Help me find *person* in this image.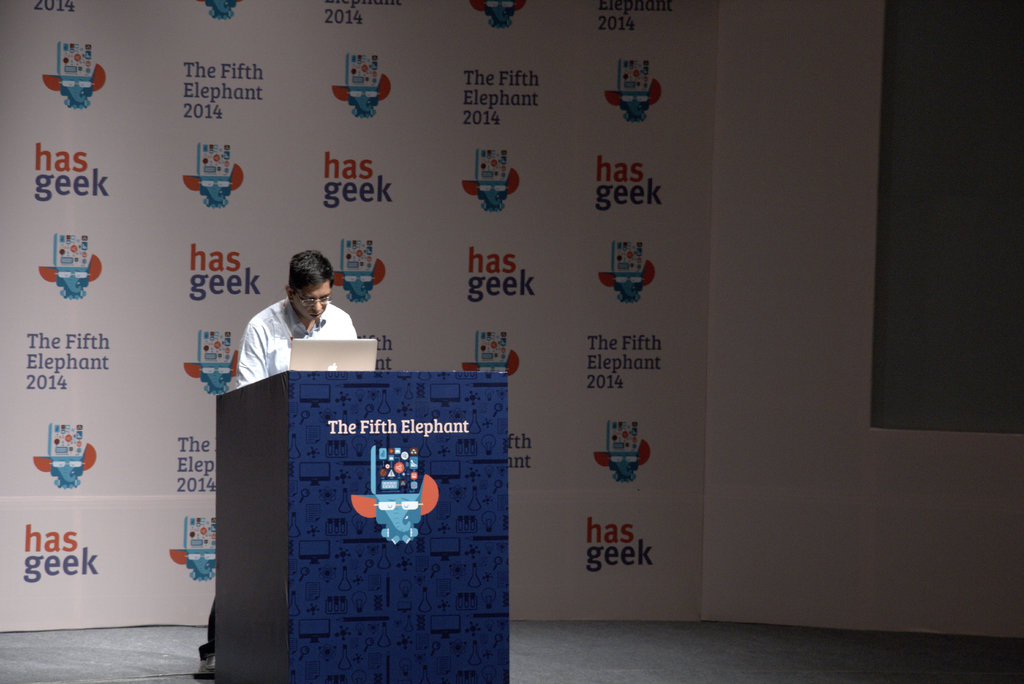
Found it: box=[223, 250, 361, 402].
